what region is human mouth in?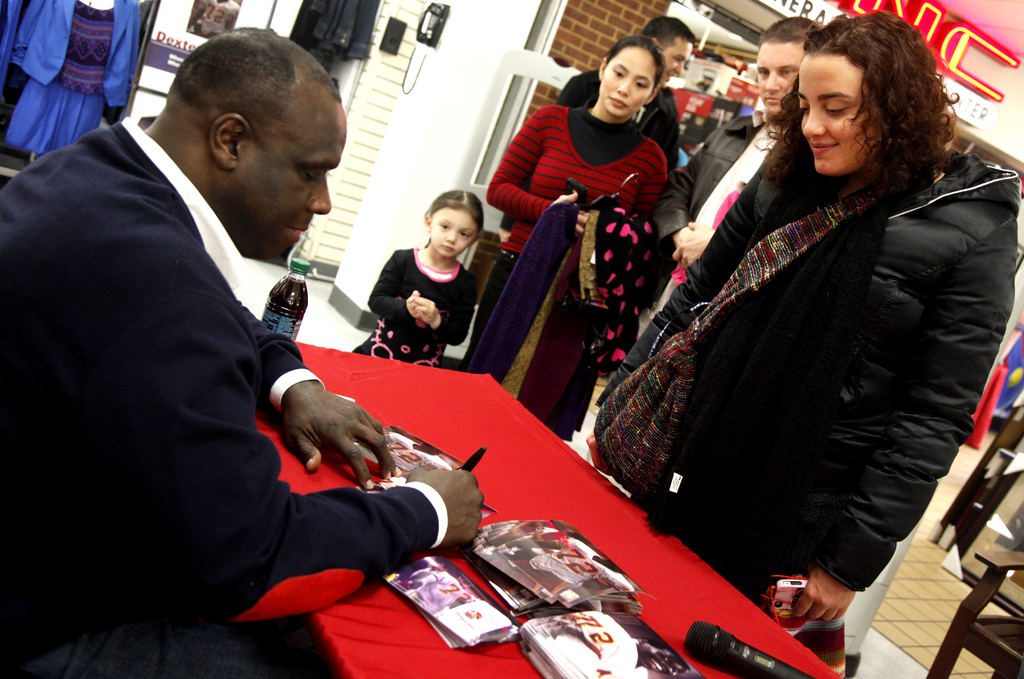
[666, 71, 678, 79].
